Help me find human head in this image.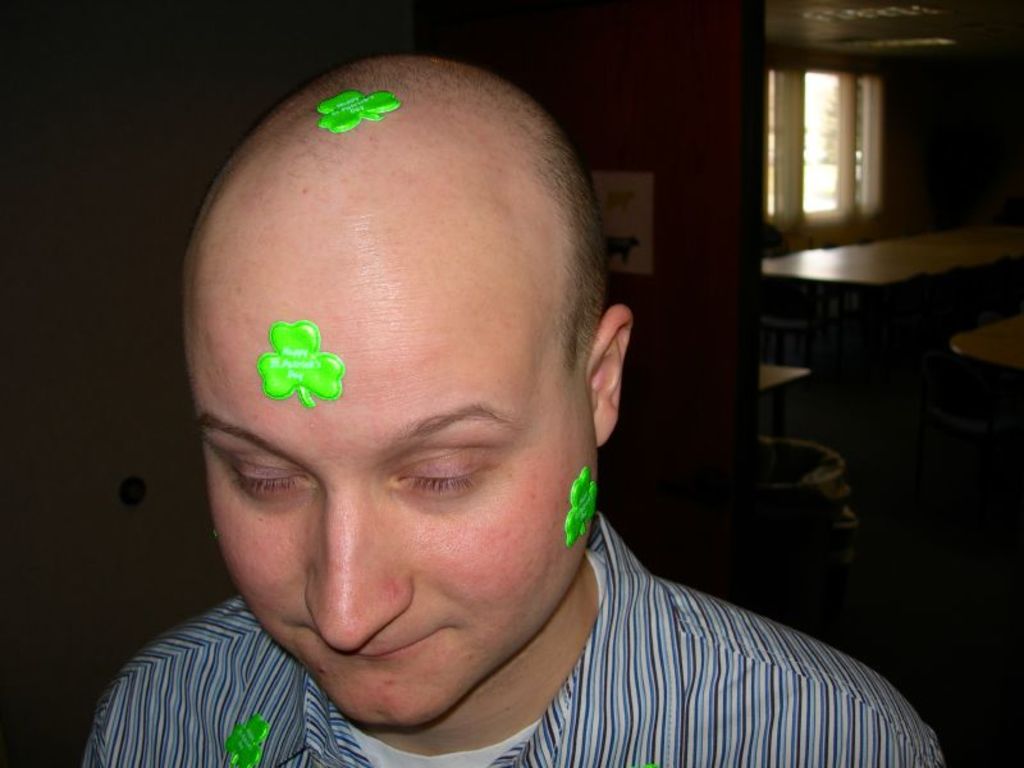
Found it: l=166, t=69, r=598, b=621.
